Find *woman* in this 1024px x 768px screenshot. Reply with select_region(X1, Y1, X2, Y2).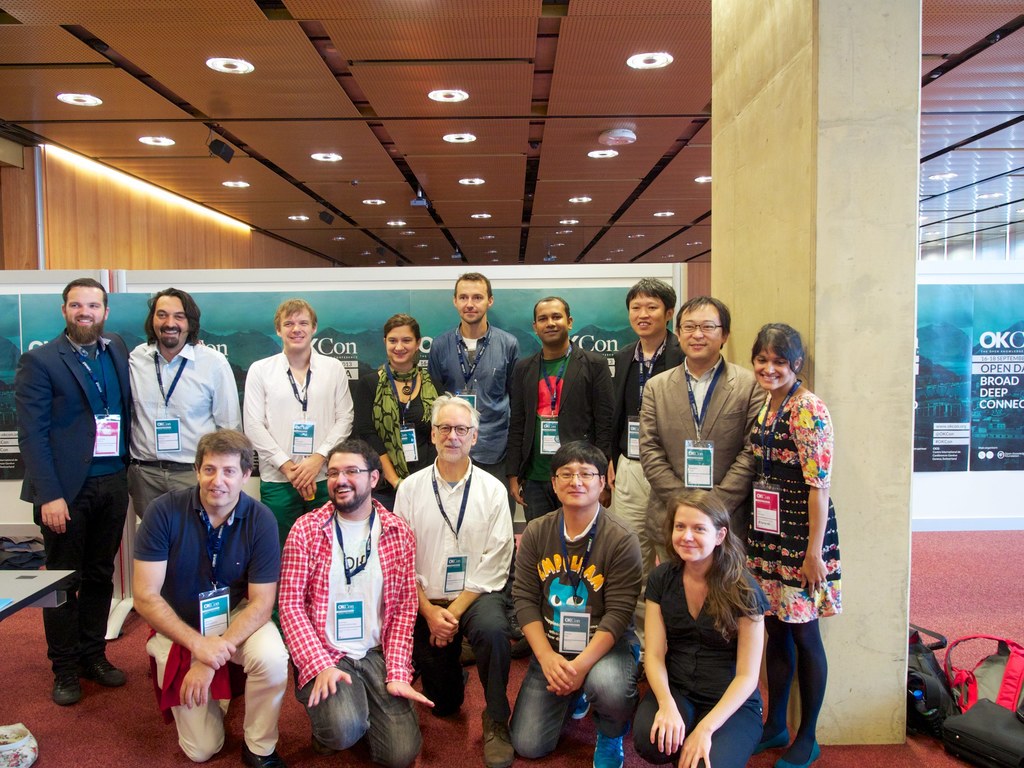
select_region(639, 481, 773, 764).
